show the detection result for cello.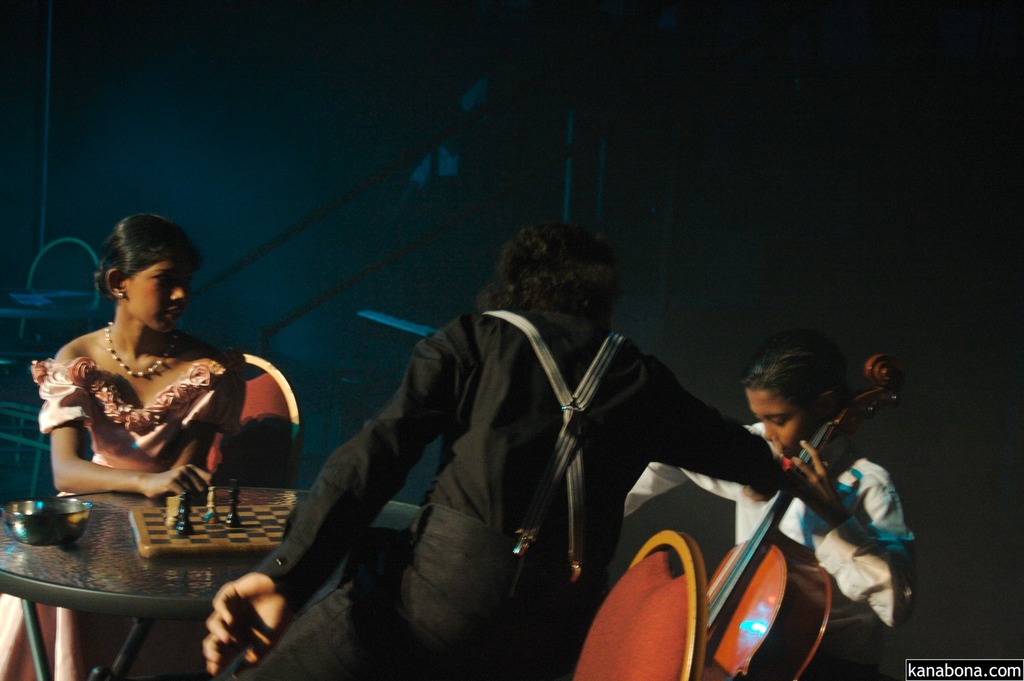
region(707, 349, 885, 680).
